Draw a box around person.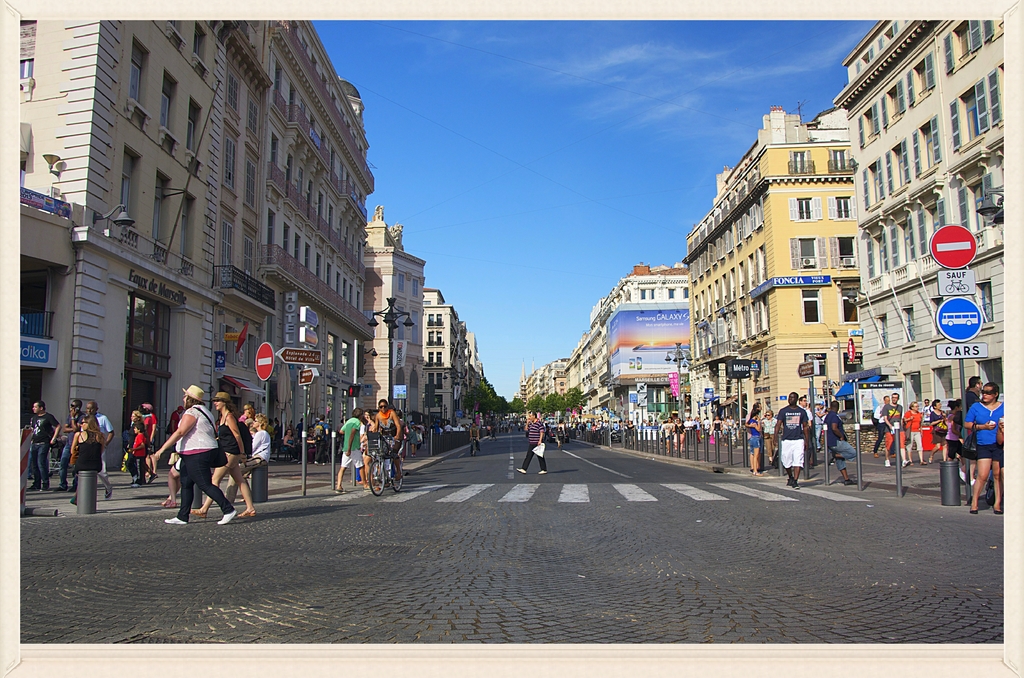
{"x1": 65, "y1": 396, "x2": 85, "y2": 451}.
